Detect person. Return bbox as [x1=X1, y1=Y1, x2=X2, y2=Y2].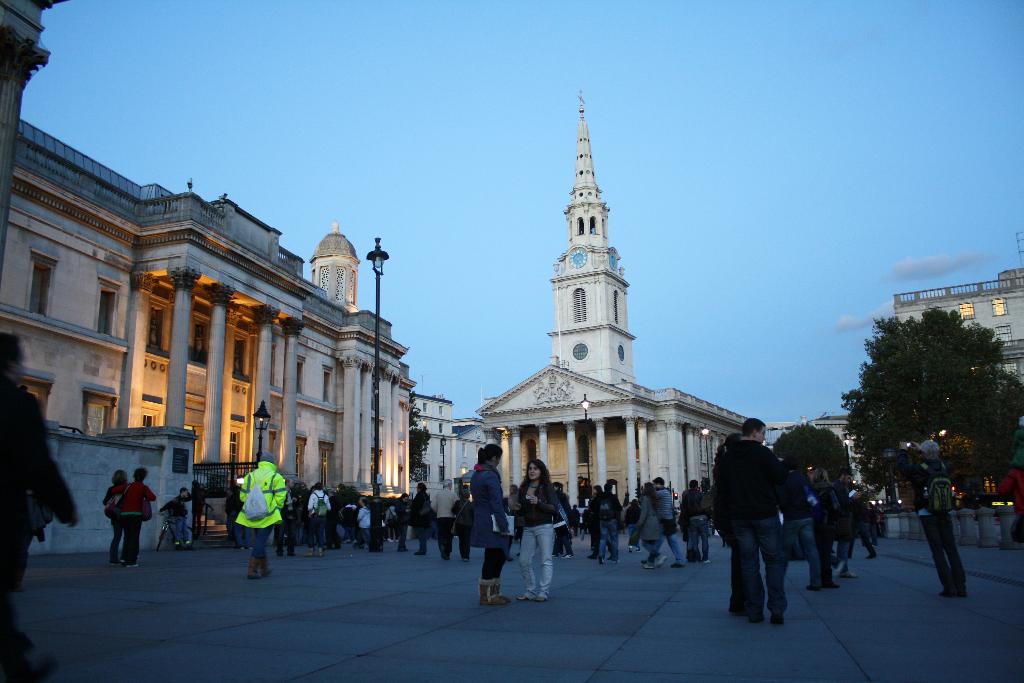
[x1=342, y1=496, x2=357, y2=543].
